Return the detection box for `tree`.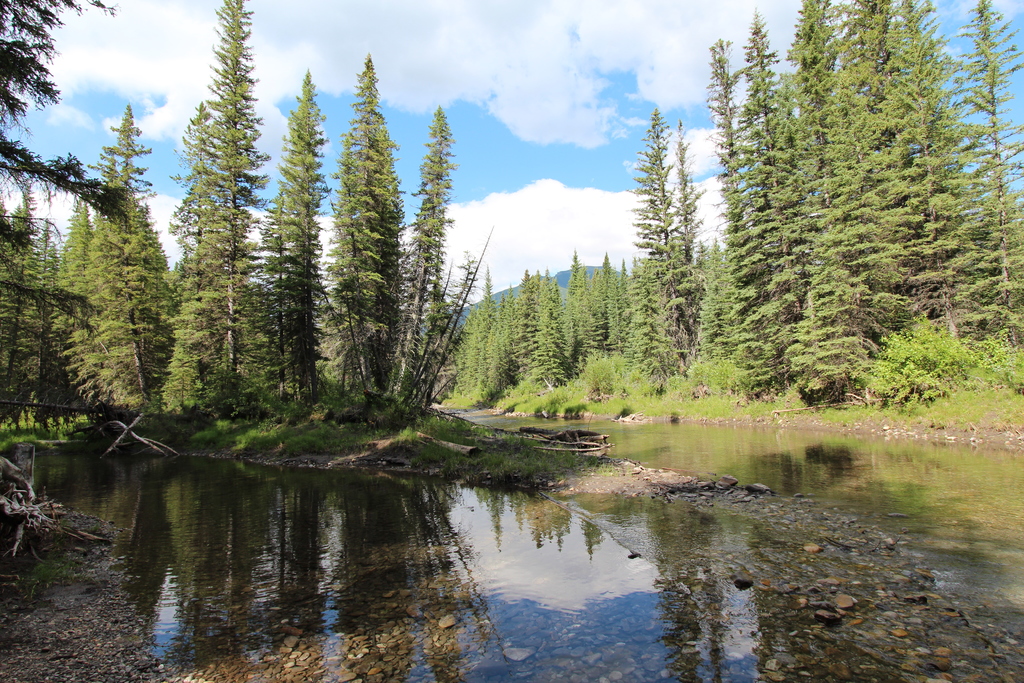
select_region(627, 103, 731, 395).
